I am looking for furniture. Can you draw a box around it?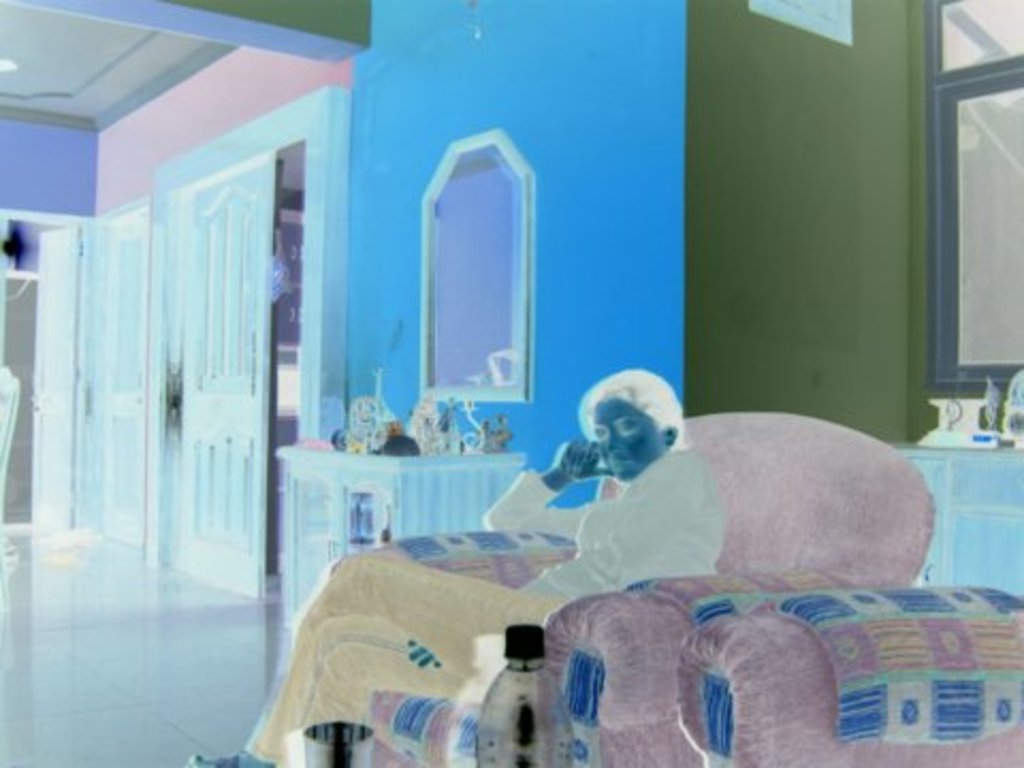
Sure, the bounding box is [0, 365, 23, 668].
